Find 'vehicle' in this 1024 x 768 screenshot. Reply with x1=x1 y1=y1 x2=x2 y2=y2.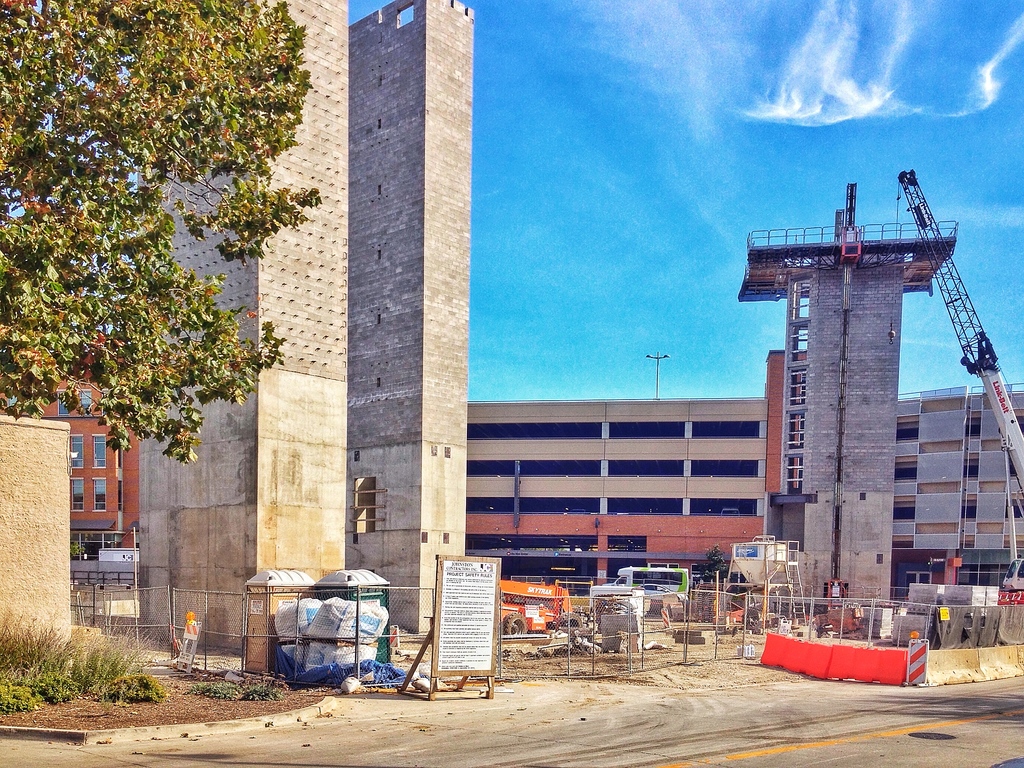
x1=495 y1=581 x2=583 y2=636.
